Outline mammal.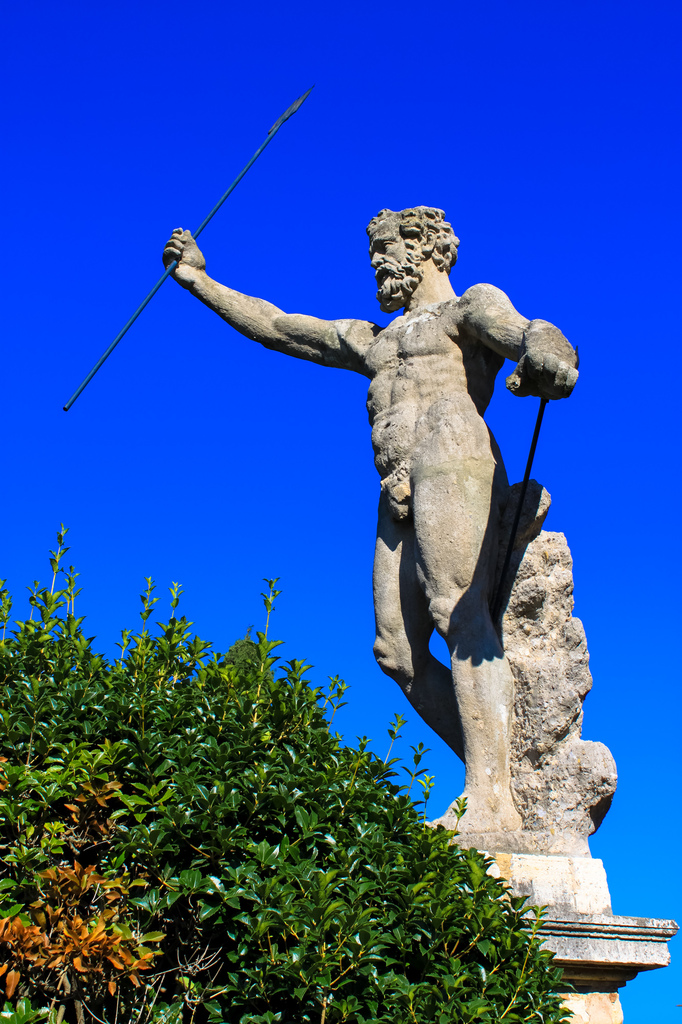
Outline: bbox=(178, 189, 590, 793).
